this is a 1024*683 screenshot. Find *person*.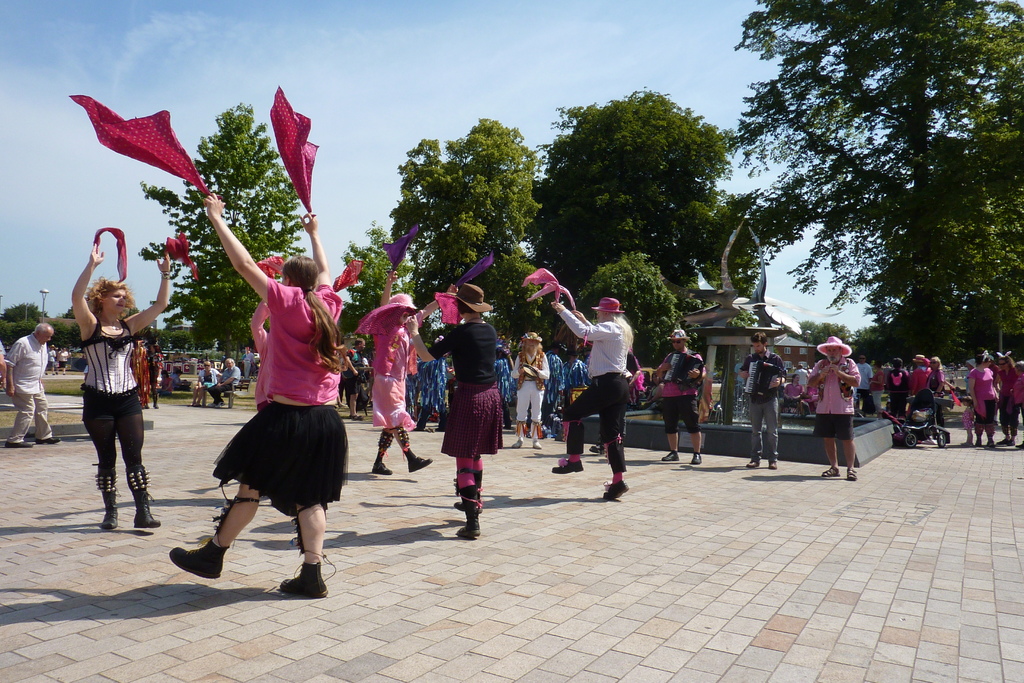
Bounding box: (209,355,246,409).
